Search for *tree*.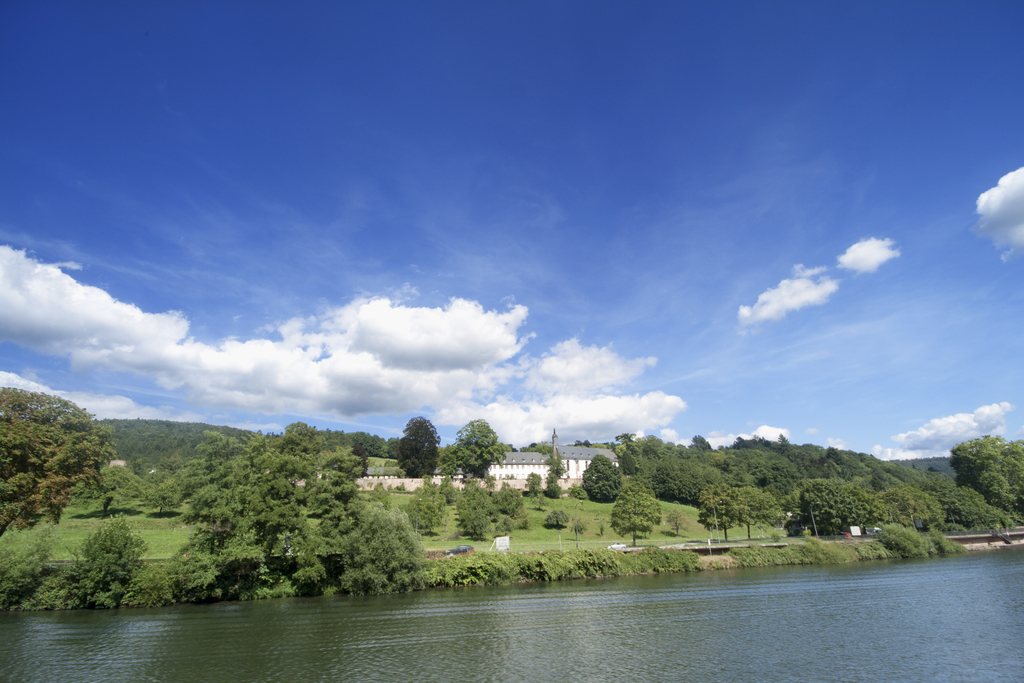
Found at crop(227, 504, 275, 572).
